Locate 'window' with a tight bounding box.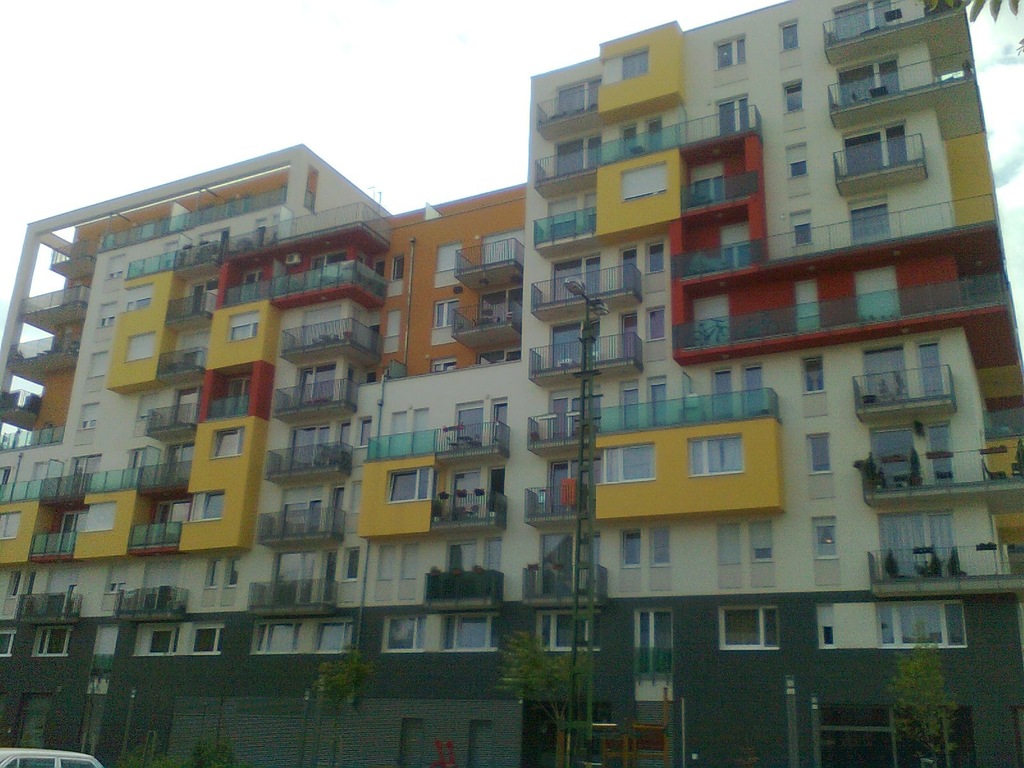
<region>245, 268, 270, 307</region>.
